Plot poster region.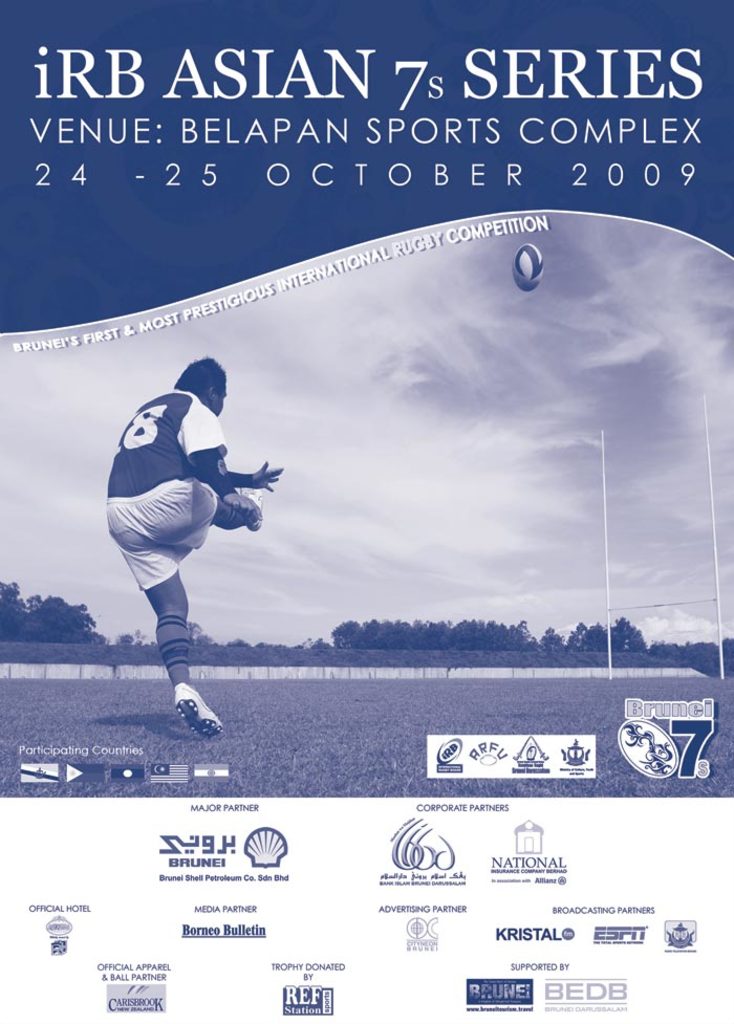
Plotted at [x1=0, y1=0, x2=733, y2=1023].
